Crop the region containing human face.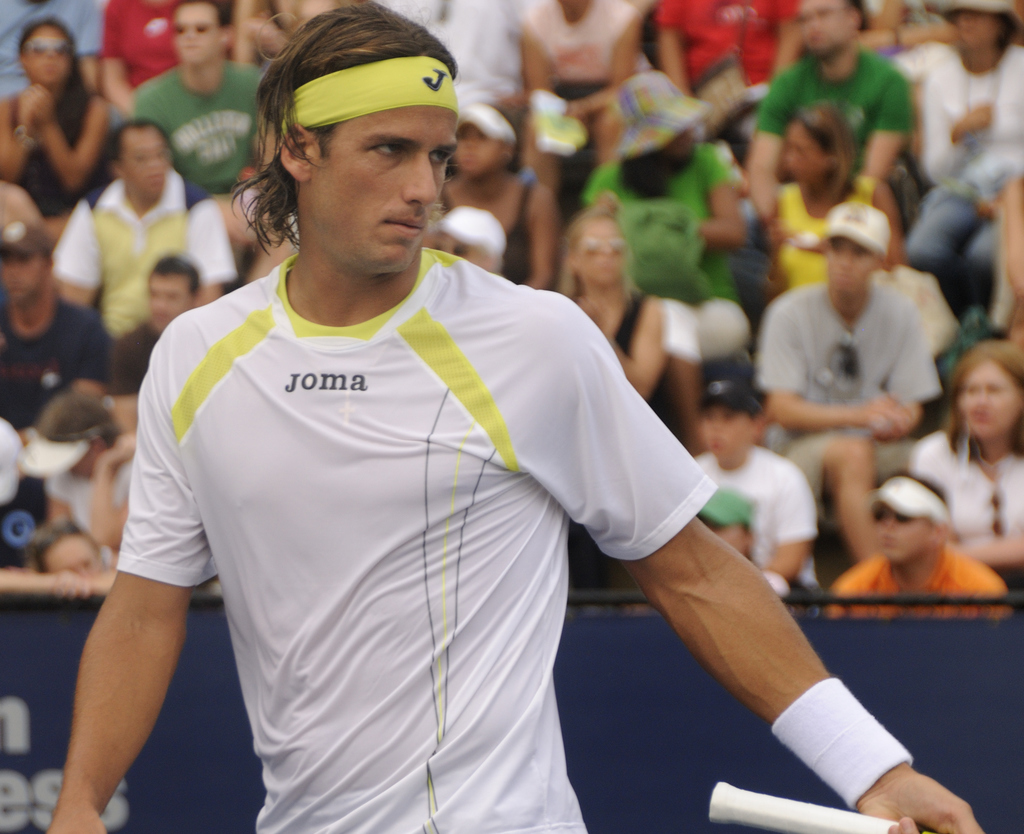
Crop region: rect(829, 238, 872, 293).
